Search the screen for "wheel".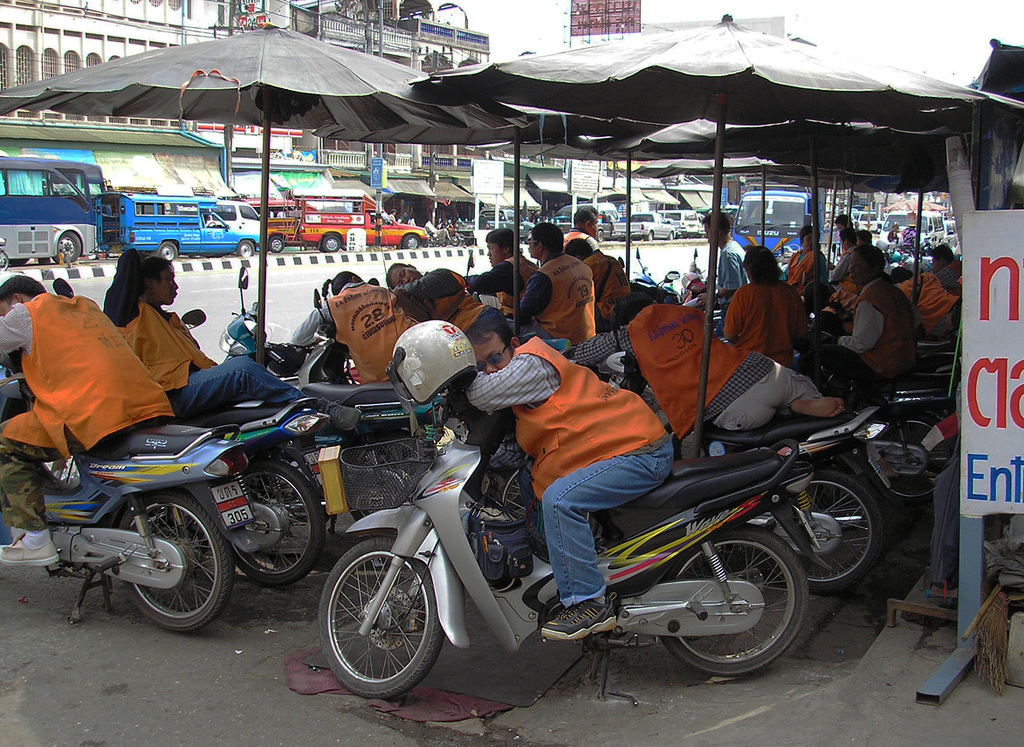
Found at Rect(125, 484, 237, 635).
